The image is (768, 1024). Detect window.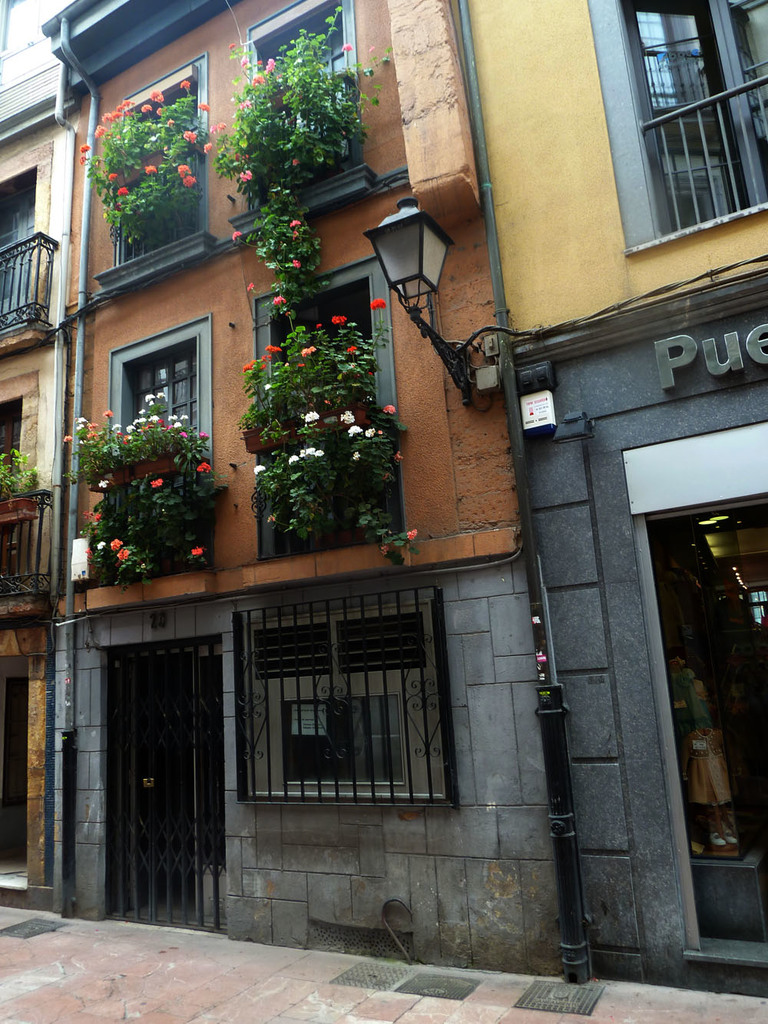
Detection: (left=253, top=253, right=389, bottom=557).
